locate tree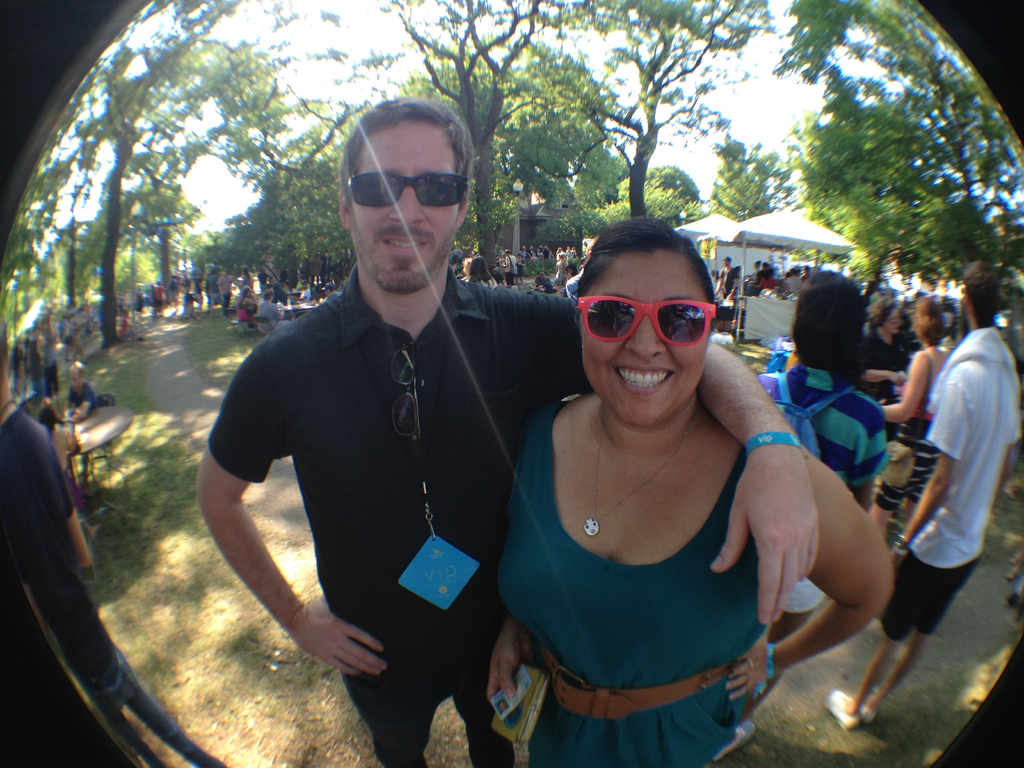
(778, 0, 1023, 273)
